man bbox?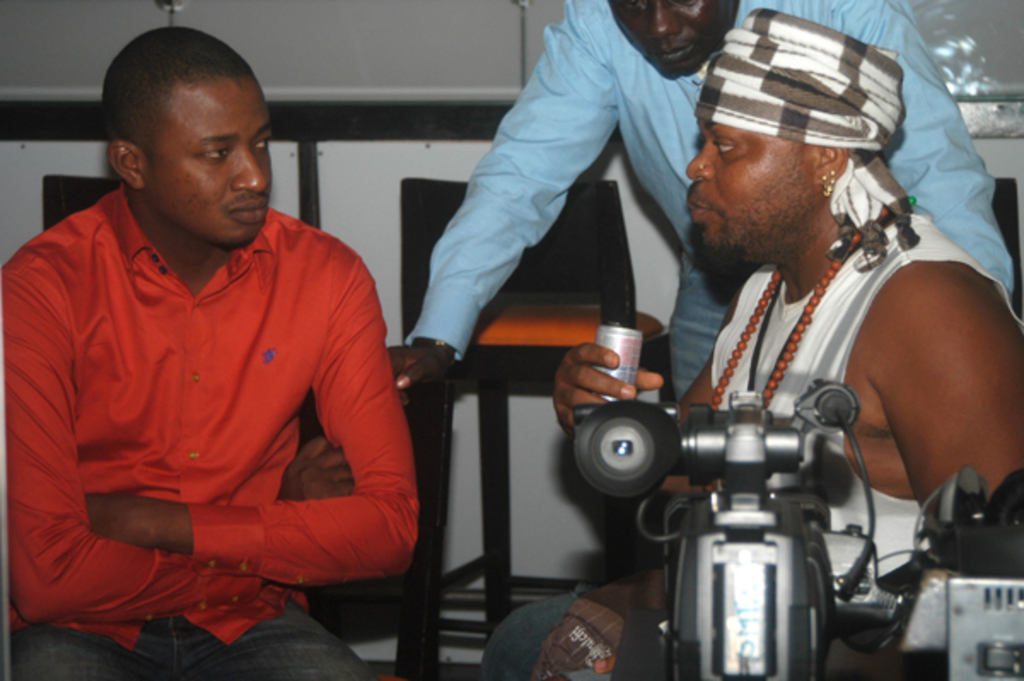
Rect(2, 24, 437, 666)
